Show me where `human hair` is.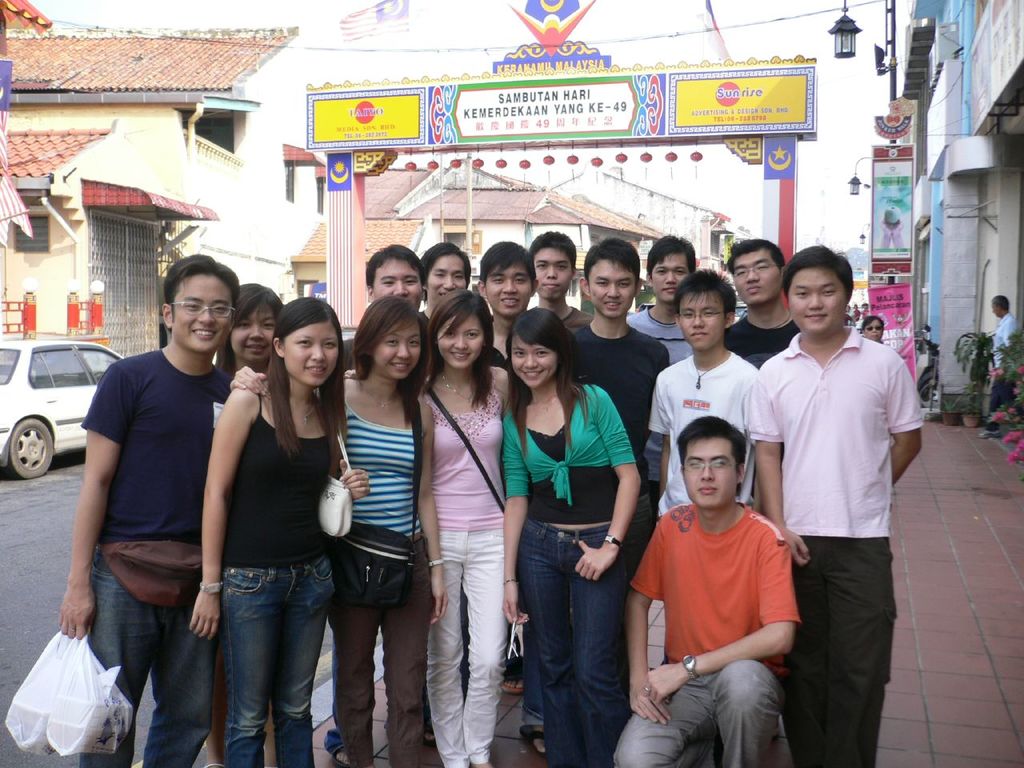
`human hair` is at Rect(862, 314, 883, 333).
